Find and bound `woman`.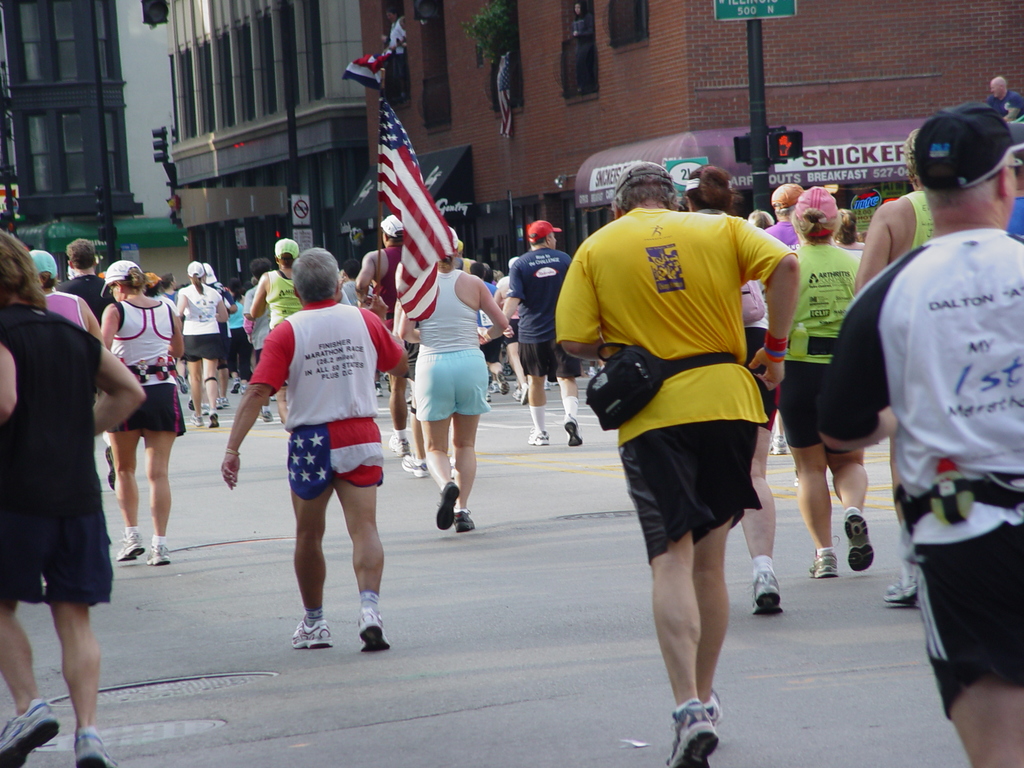
Bound: {"left": 830, "top": 209, "right": 866, "bottom": 250}.
